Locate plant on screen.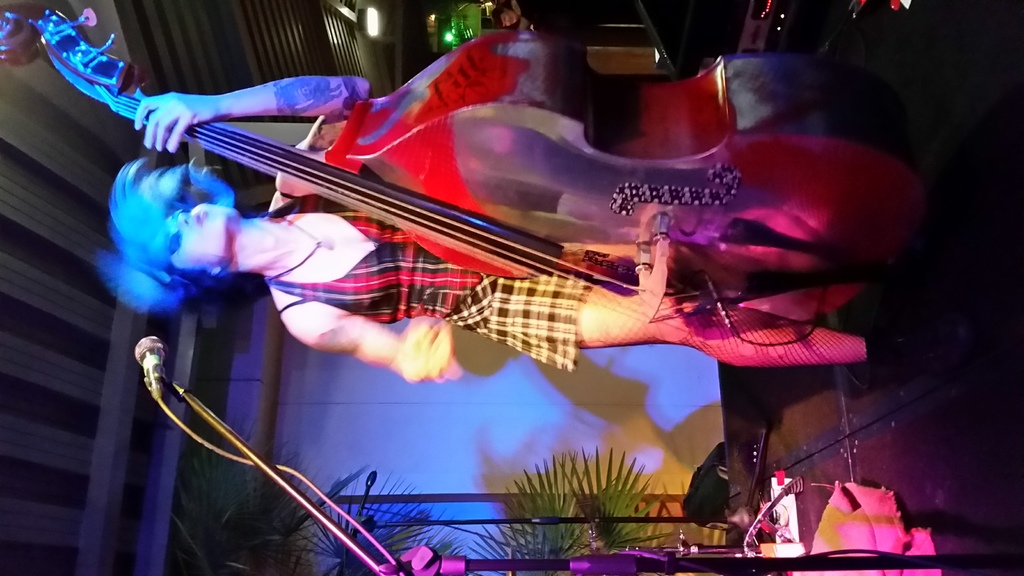
On screen at [170, 426, 341, 575].
